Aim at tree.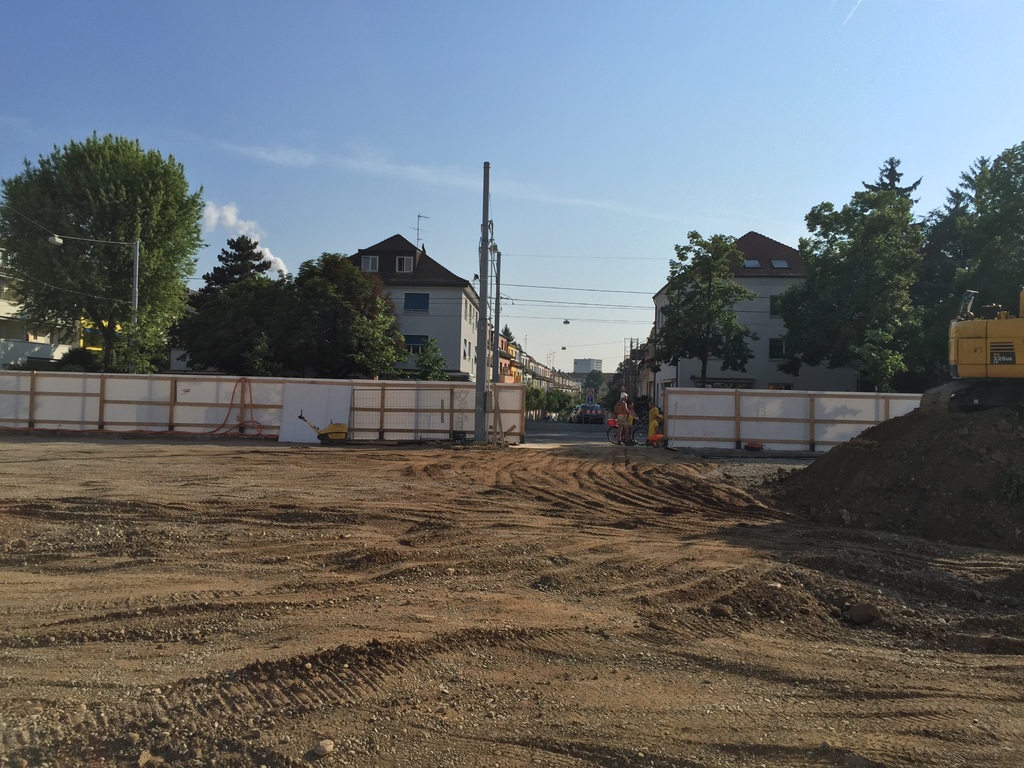
Aimed at locate(542, 383, 572, 418).
